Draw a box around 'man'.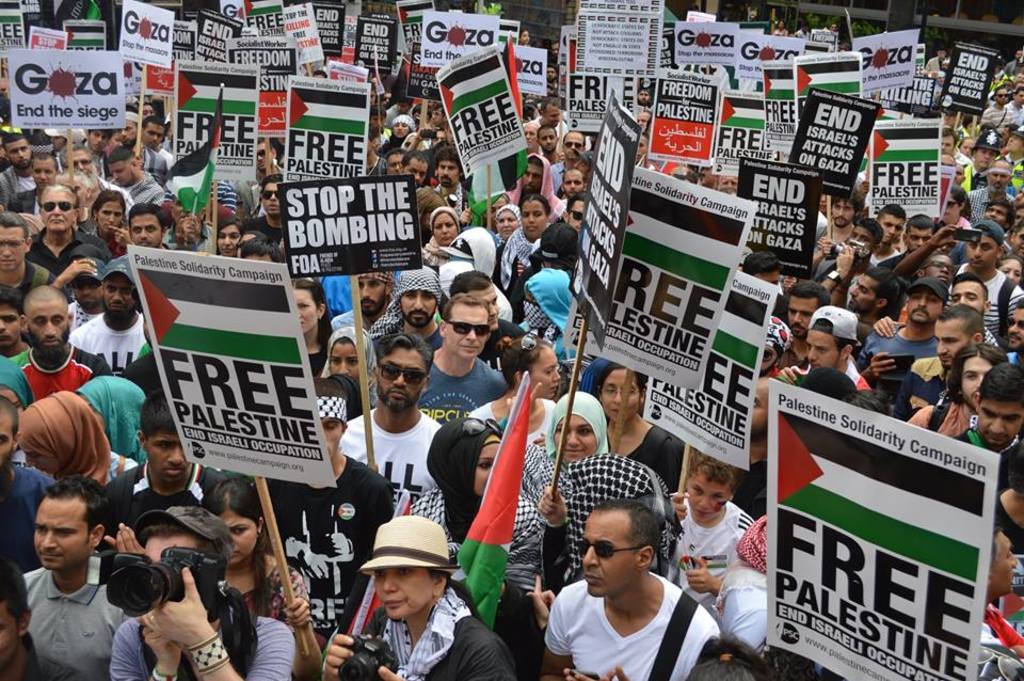
BBox(951, 273, 988, 312).
